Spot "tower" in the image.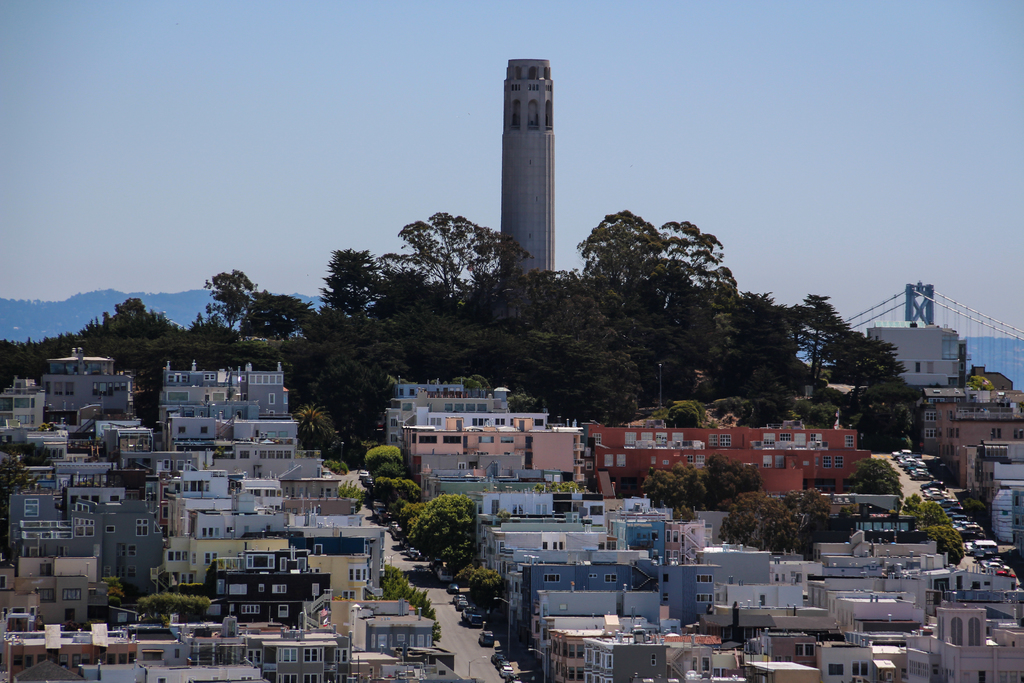
"tower" found at bbox(492, 60, 556, 320).
